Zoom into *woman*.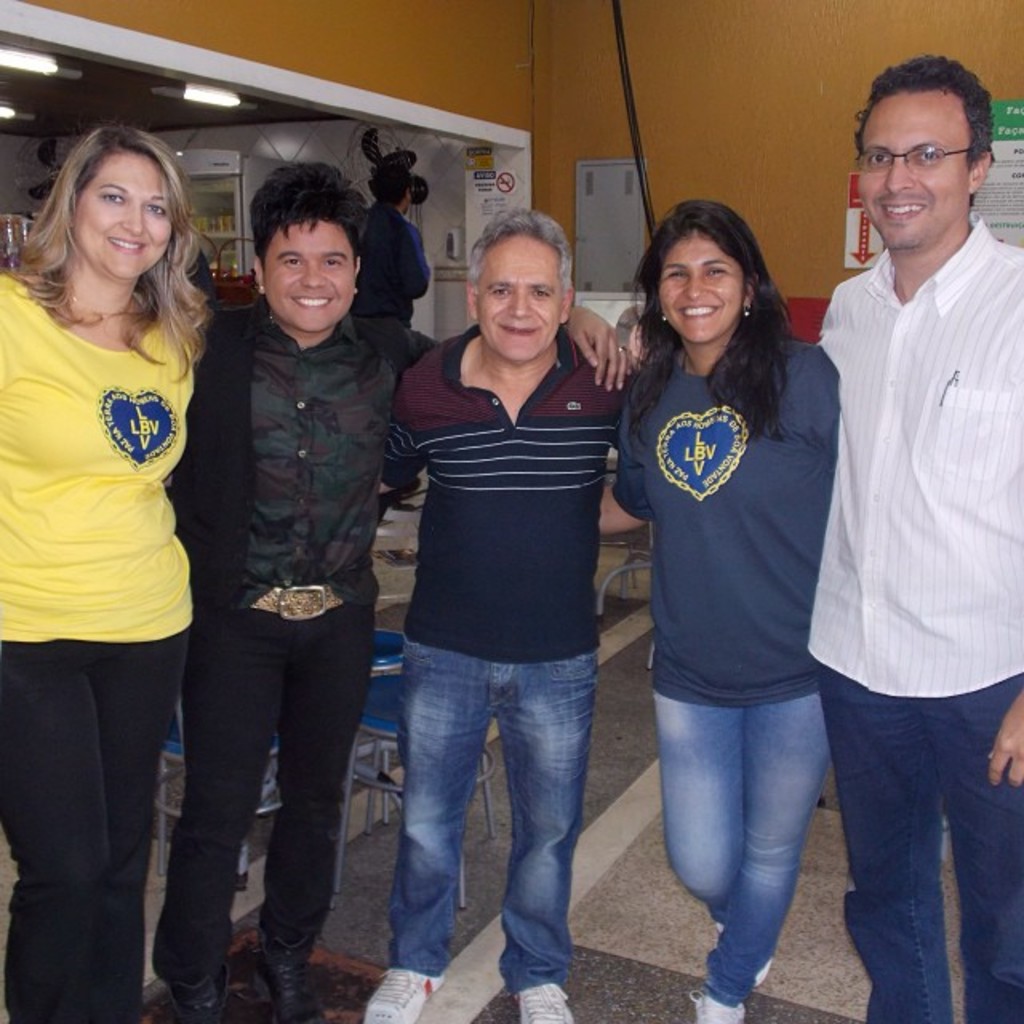
Zoom target: (x1=154, y1=154, x2=632, y2=1022).
